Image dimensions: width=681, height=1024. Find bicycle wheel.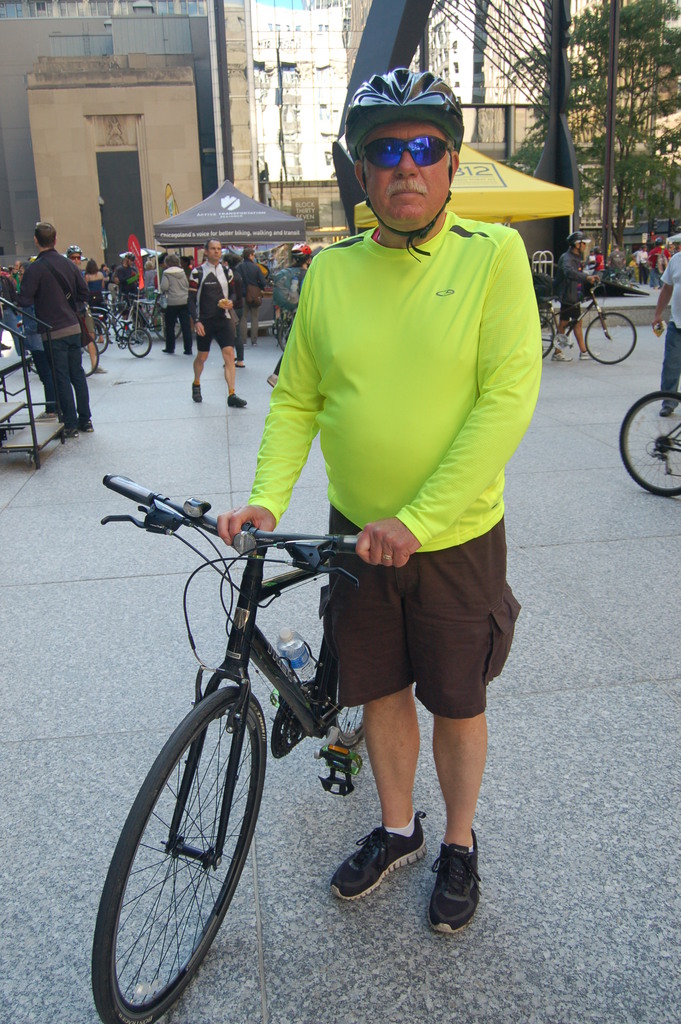
<box>328,651,366,750</box>.
